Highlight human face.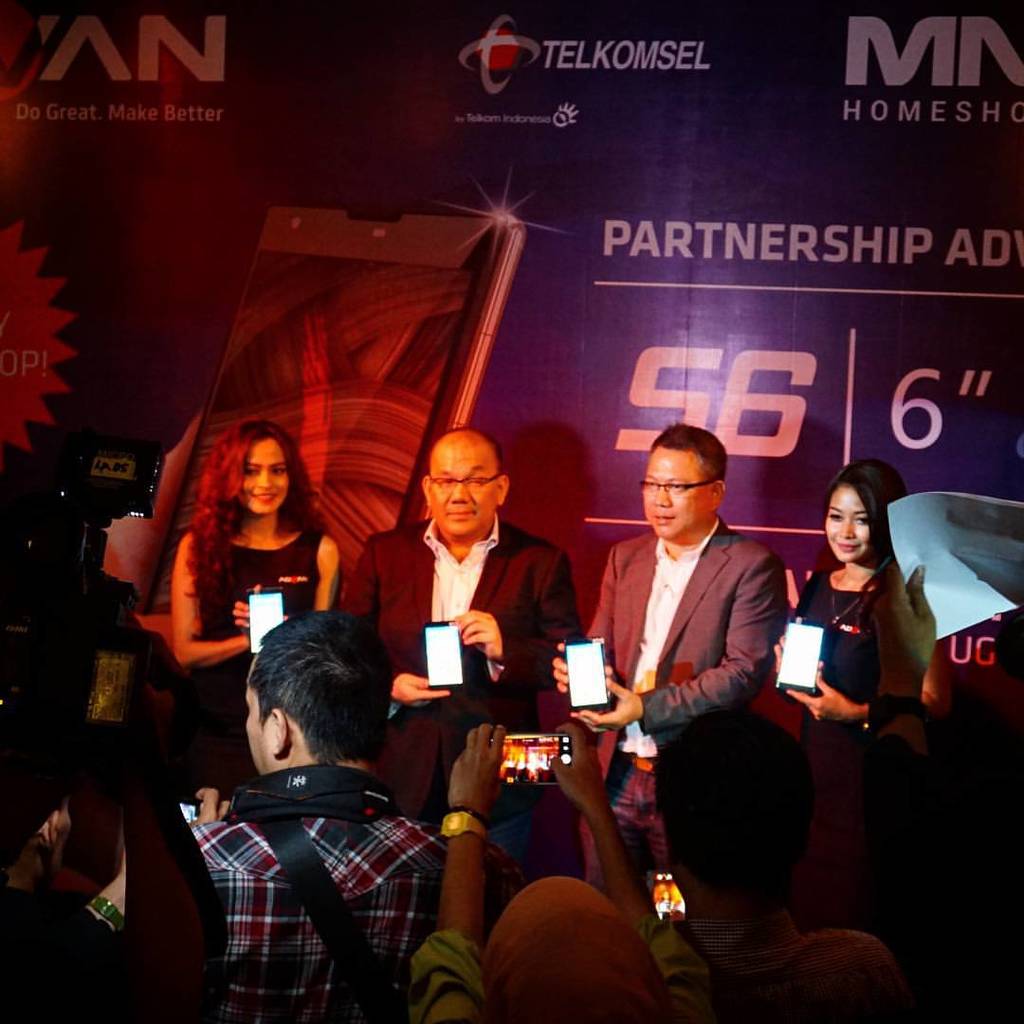
Highlighted region: crop(642, 445, 714, 537).
